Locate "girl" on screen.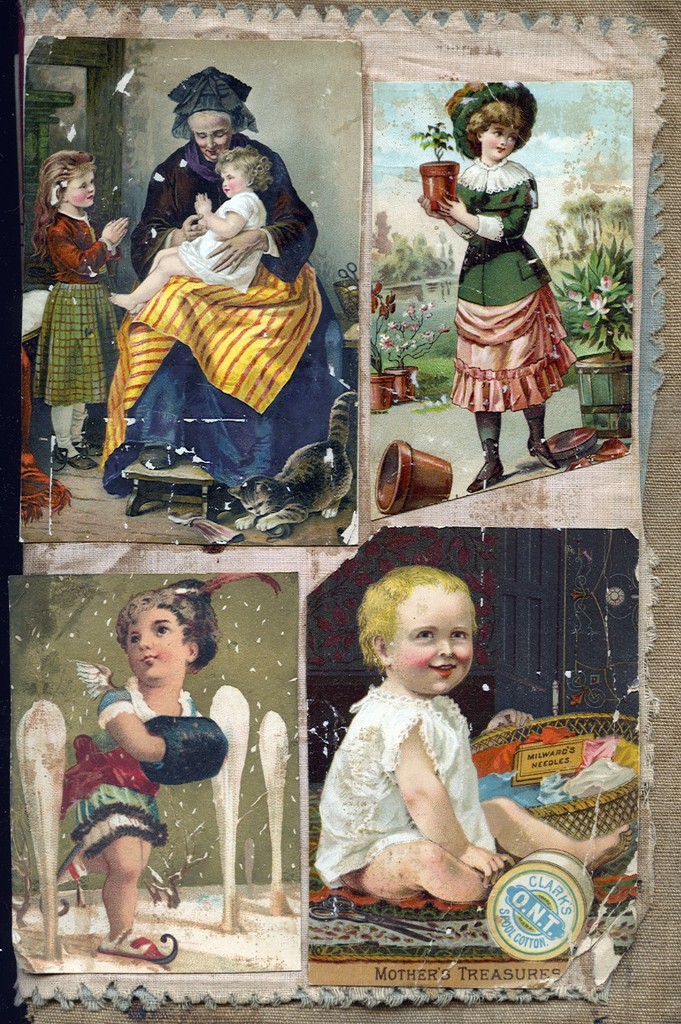
On screen at (110,145,273,312).
